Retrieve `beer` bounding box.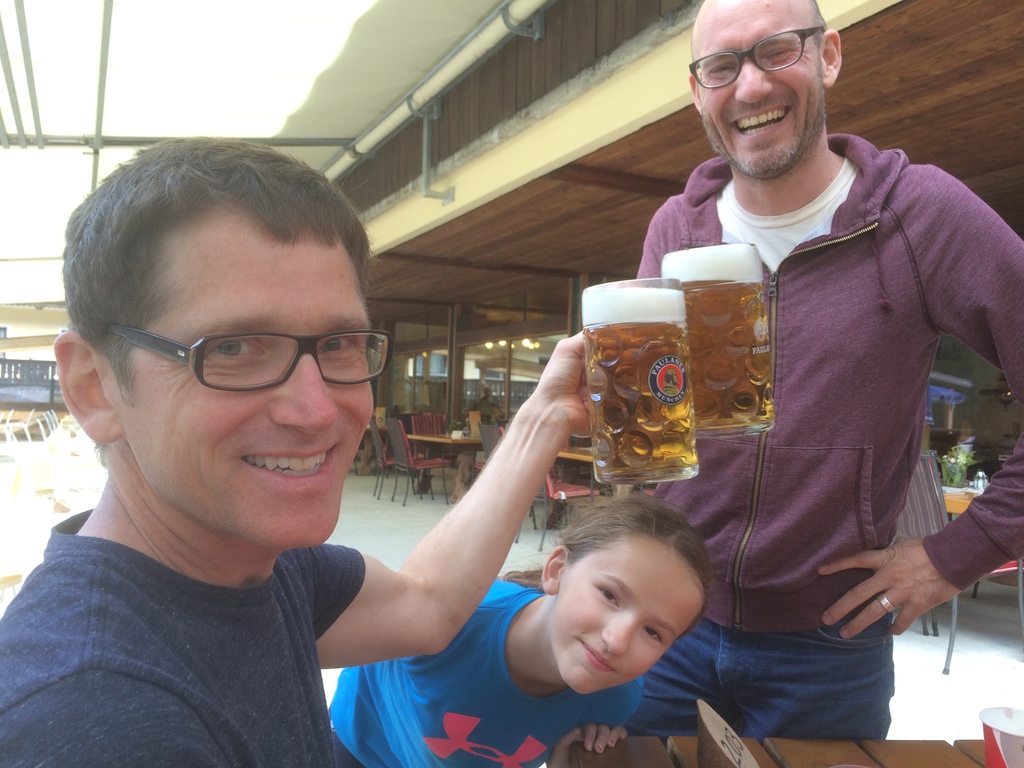
Bounding box: [660,245,771,429].
